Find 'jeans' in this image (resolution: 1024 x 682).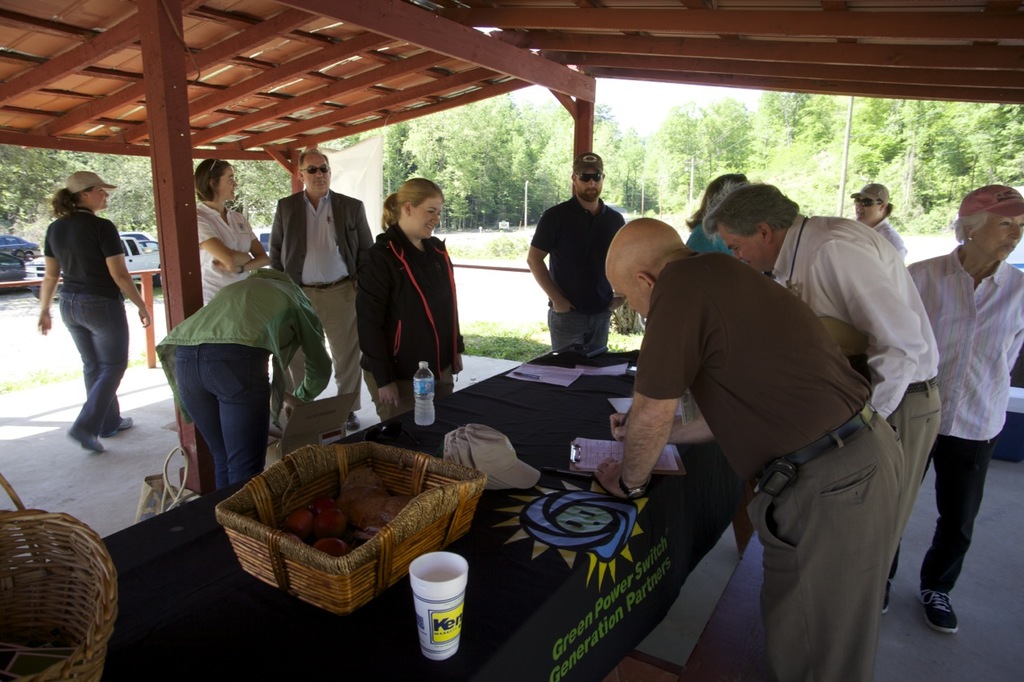
select_region(927, 439, 989, 602).
